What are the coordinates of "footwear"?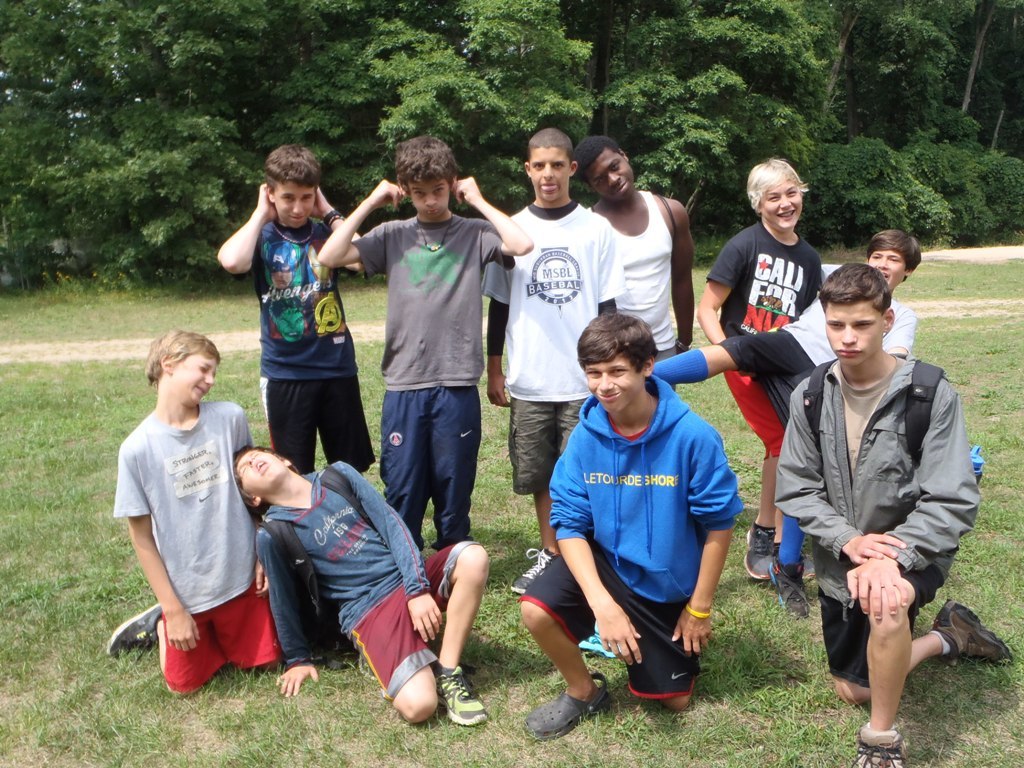
bbox=[104, 599, 161, 656].
